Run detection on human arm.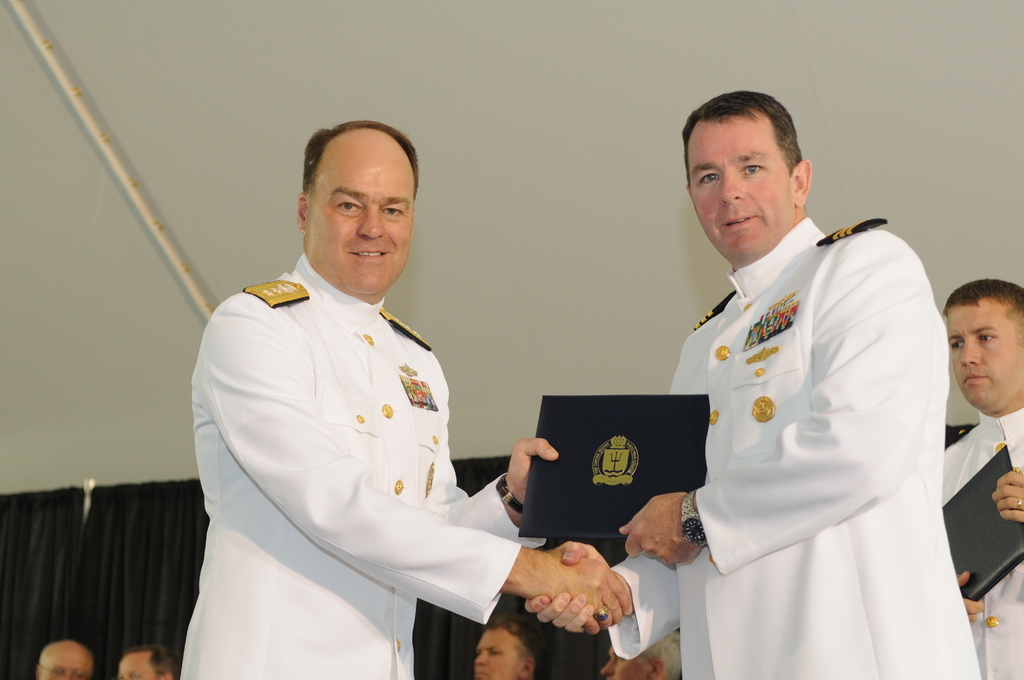
Result: box=[624, 263, 936, 531].
